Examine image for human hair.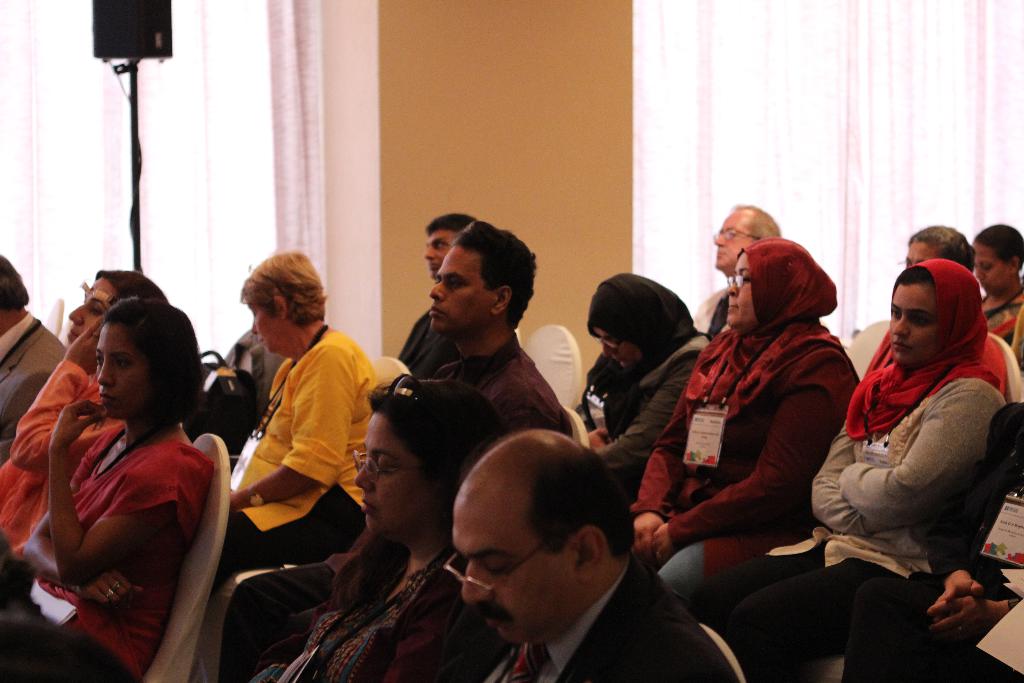
Examination result: (106, 290, 200, 425).
